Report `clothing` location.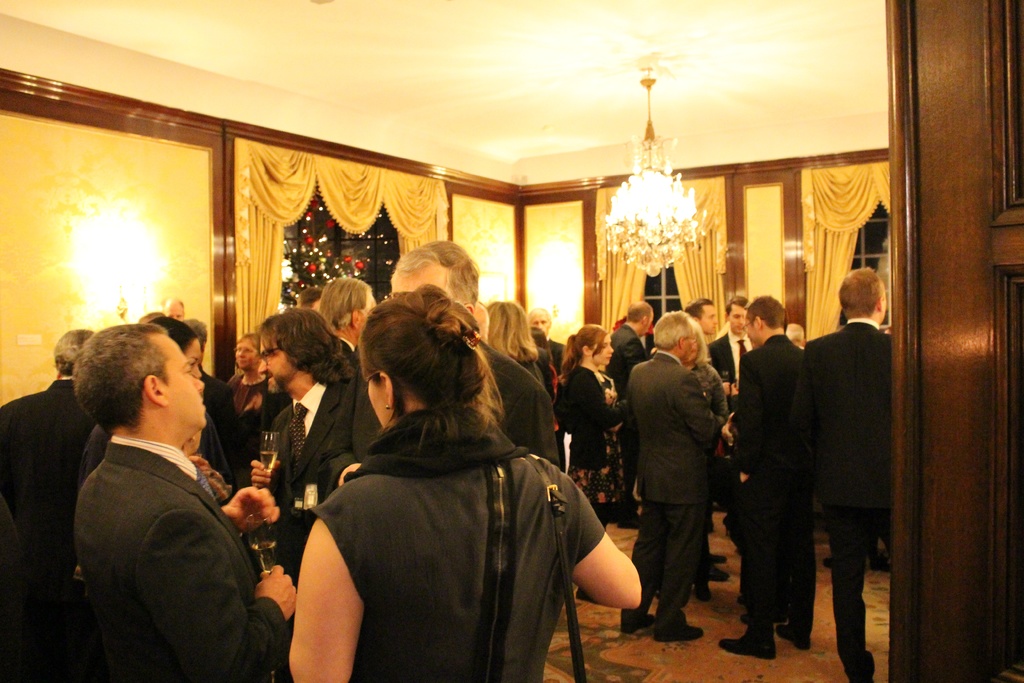
Report: [611,319,655,523].
